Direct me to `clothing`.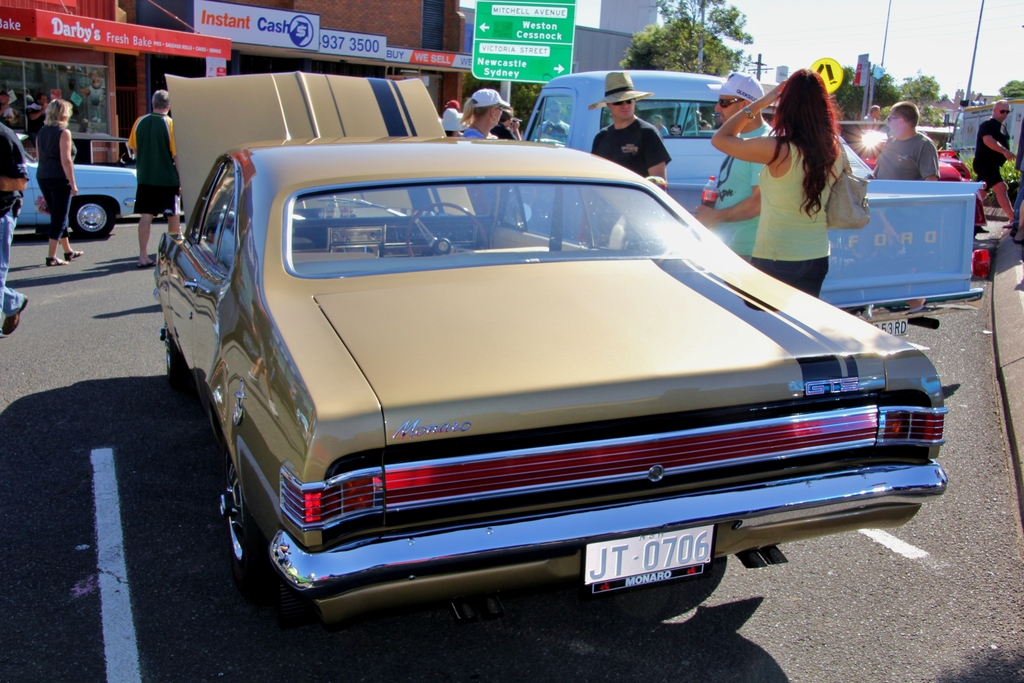
Direction: 876:139:950:194.
